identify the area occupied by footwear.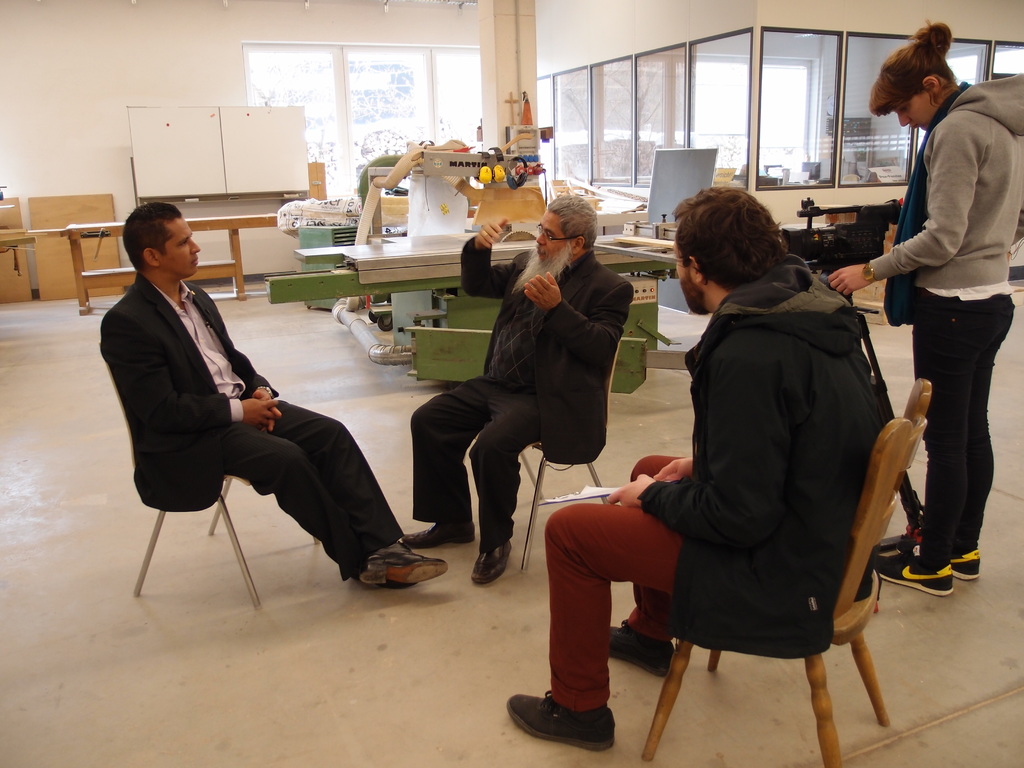
Area: bbox=(947, 547, 981, 581).
